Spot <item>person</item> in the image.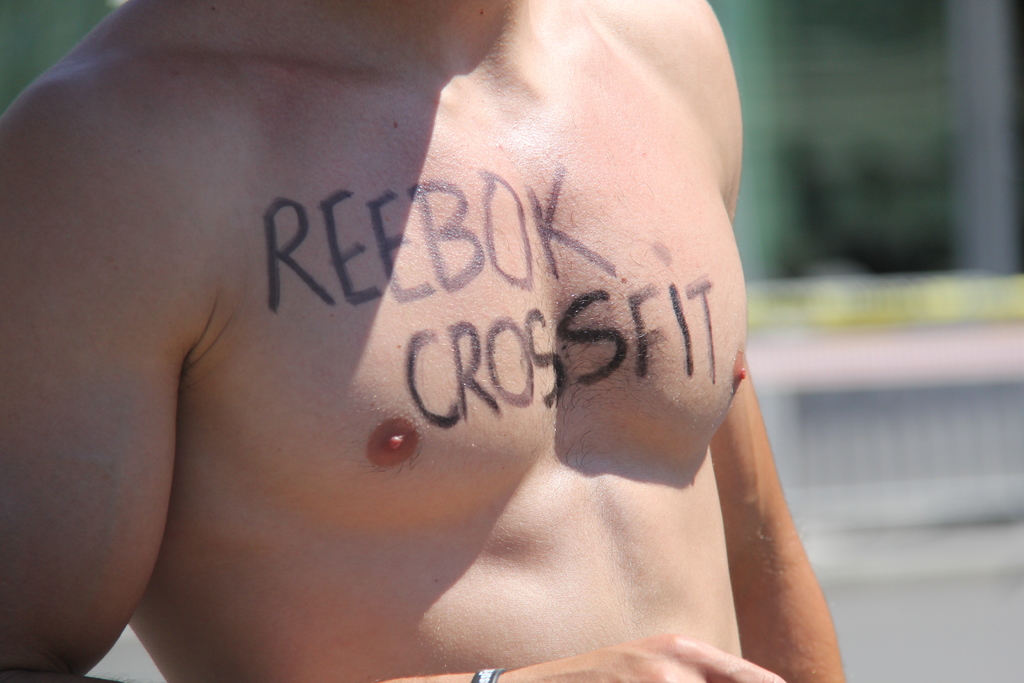
<item>person</item> found at detection(0, 0, 859, 664).
